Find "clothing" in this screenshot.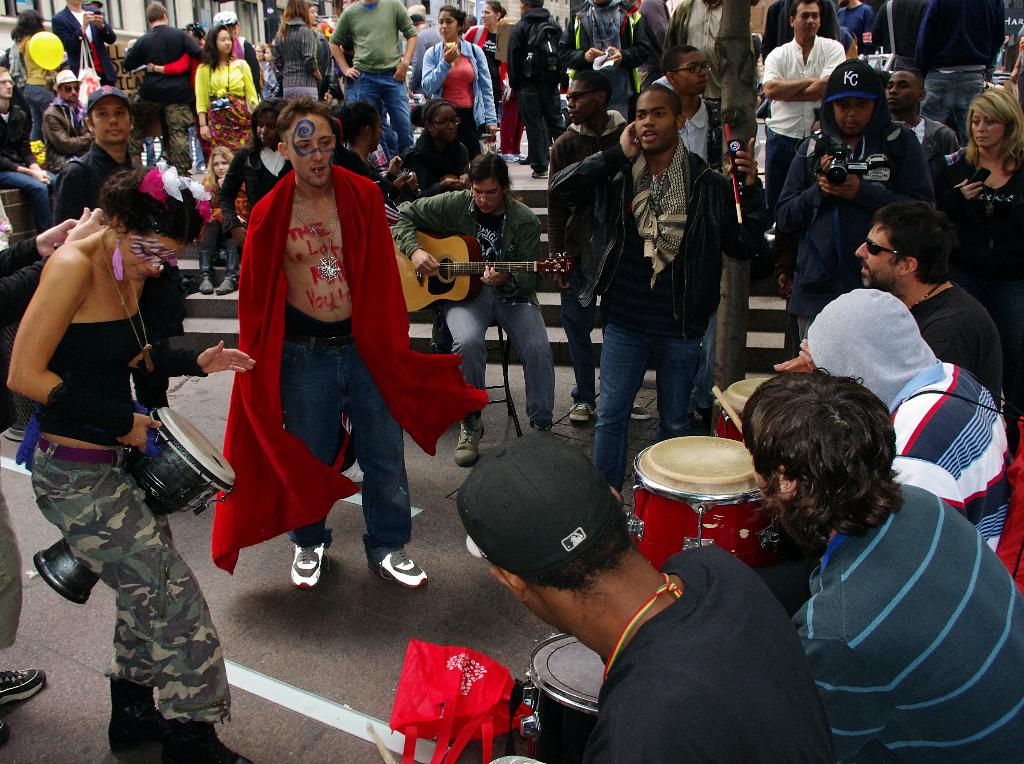
The bounding box for "clothing" is [49,99,90,195].
